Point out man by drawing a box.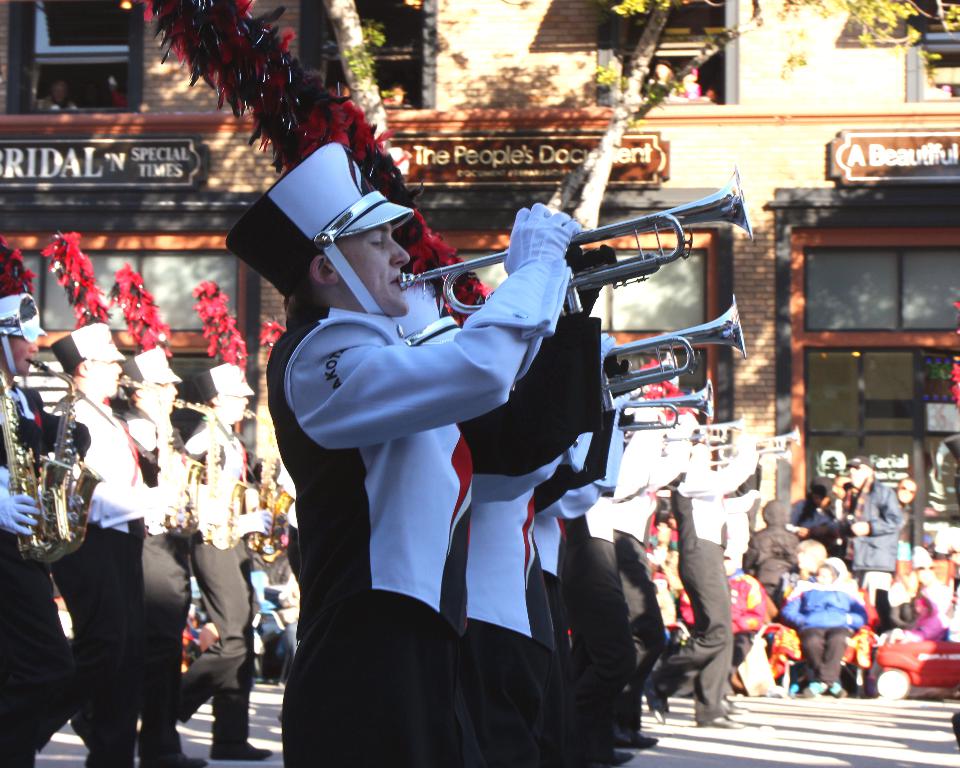
locate(0, 283, 82, 767).
